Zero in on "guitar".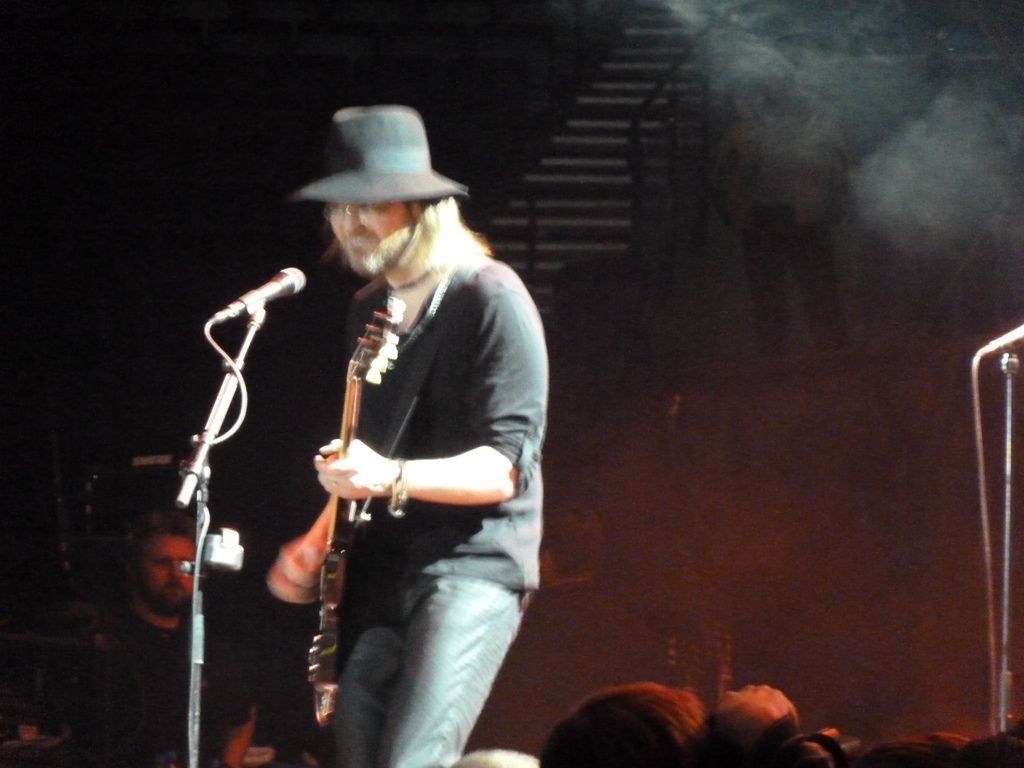
Zeroed in: BBox(303, 287, 412, 756).
